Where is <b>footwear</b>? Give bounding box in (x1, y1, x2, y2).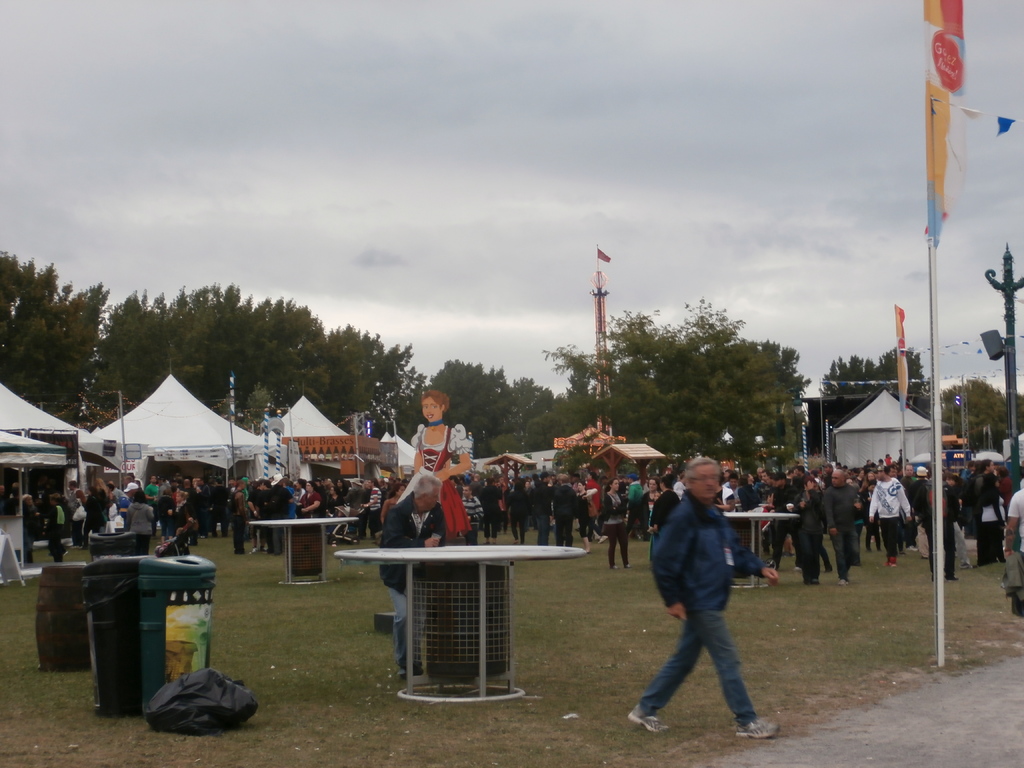
(397, 669, 419, 681).
